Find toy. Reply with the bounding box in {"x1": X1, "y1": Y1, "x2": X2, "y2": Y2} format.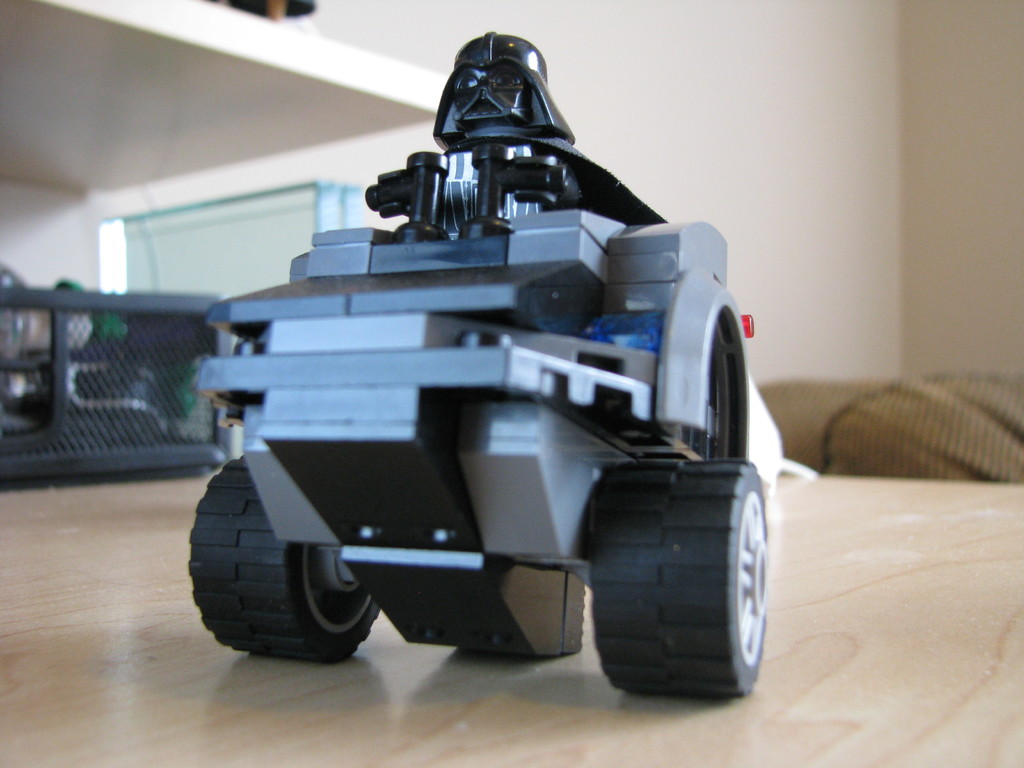
{"x1": 168, "y1": 38, "x2": 809, "y2": 704}.
